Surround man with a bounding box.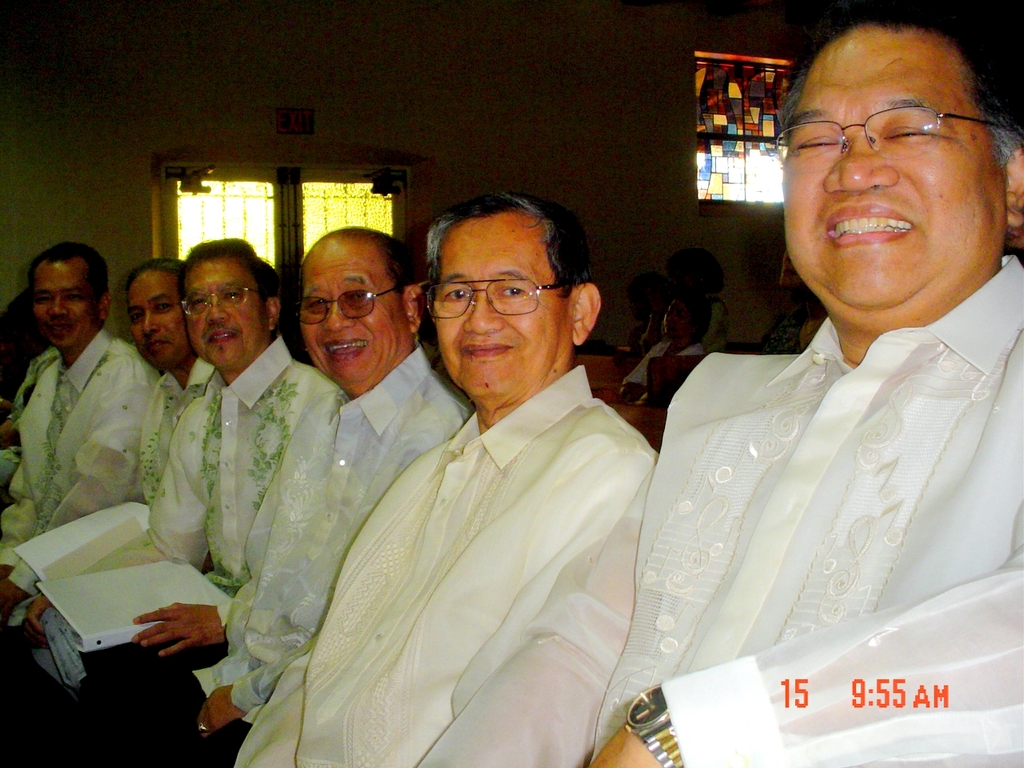
[0, 236, 162, 648].
